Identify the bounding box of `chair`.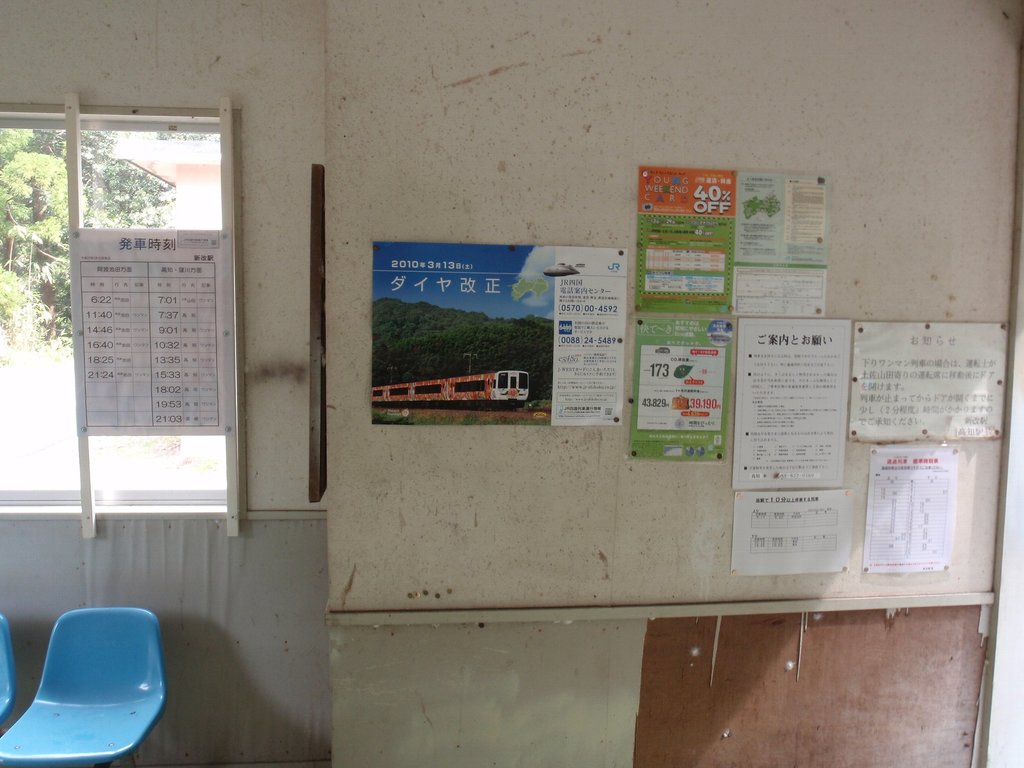
locate(8, 607, 172, 767).
